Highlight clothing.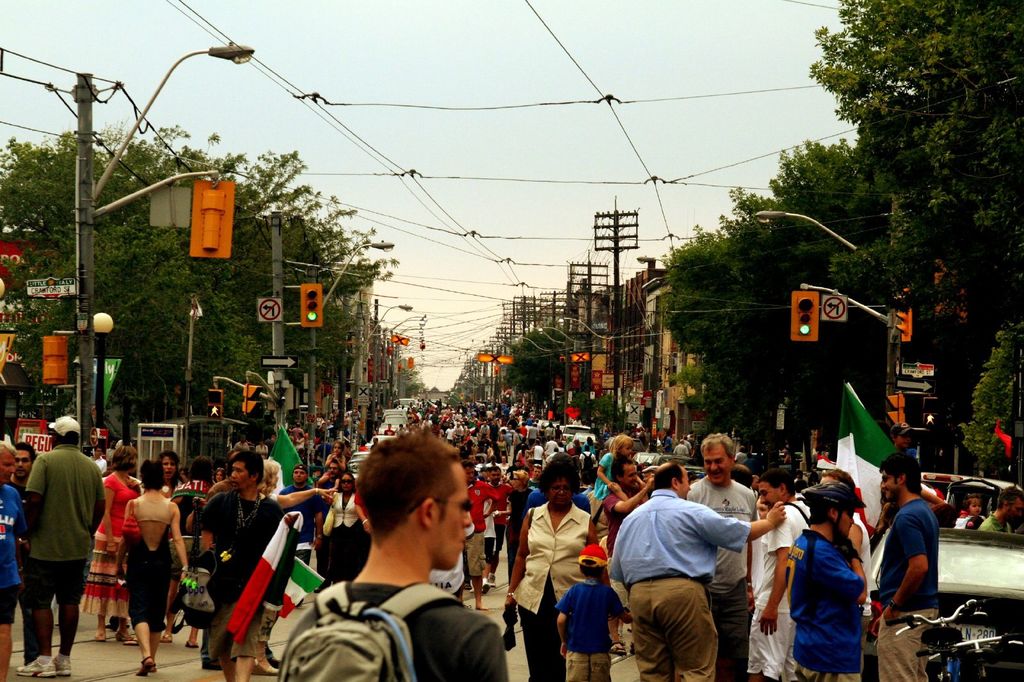
Highlighted region: {"x1": 604, "y1": 486, "x2": 747, "y2": 681}.
